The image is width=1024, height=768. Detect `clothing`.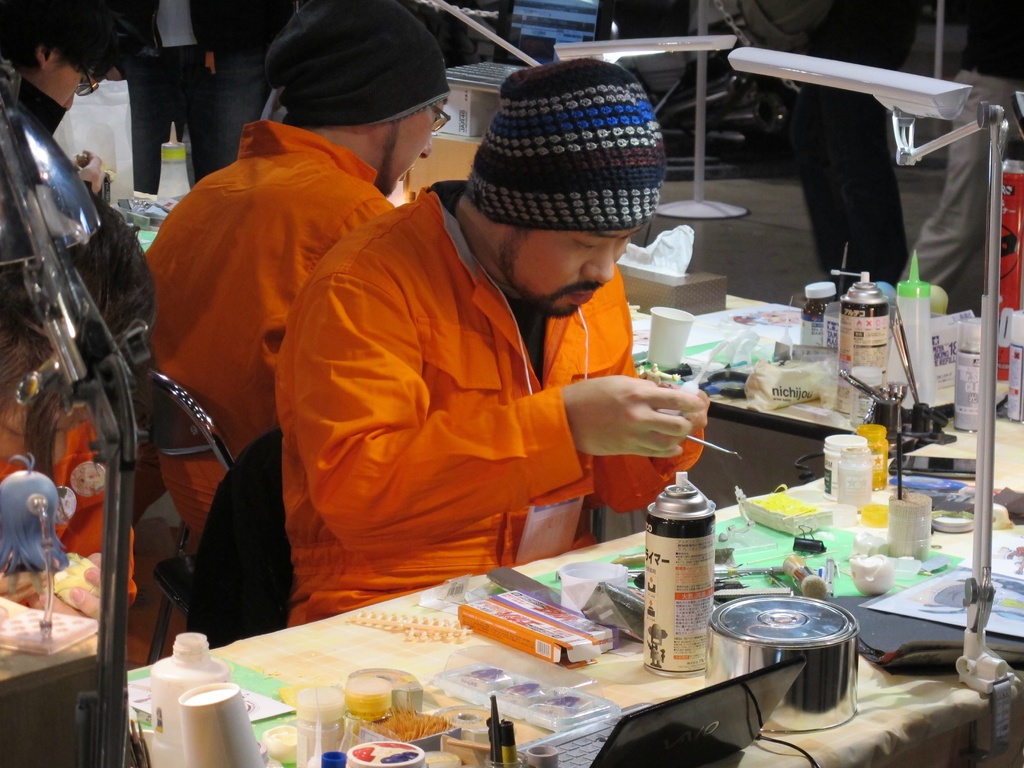
Detection: x1=904 y1=0 x2=1023 y2=283.
